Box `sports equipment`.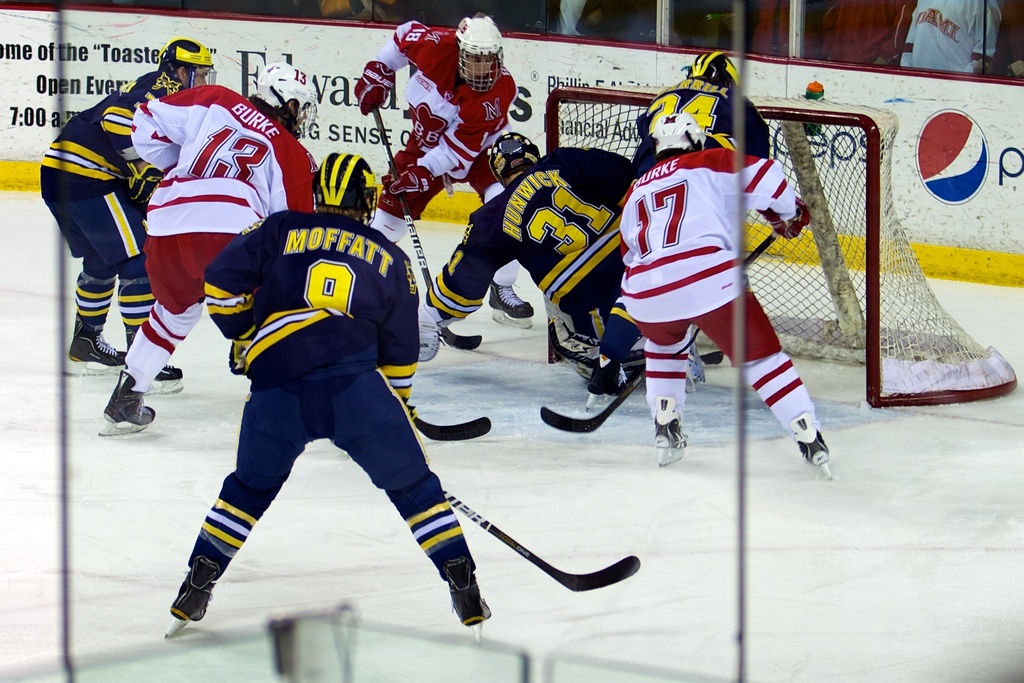
rect(652, 407, 689, 475).
